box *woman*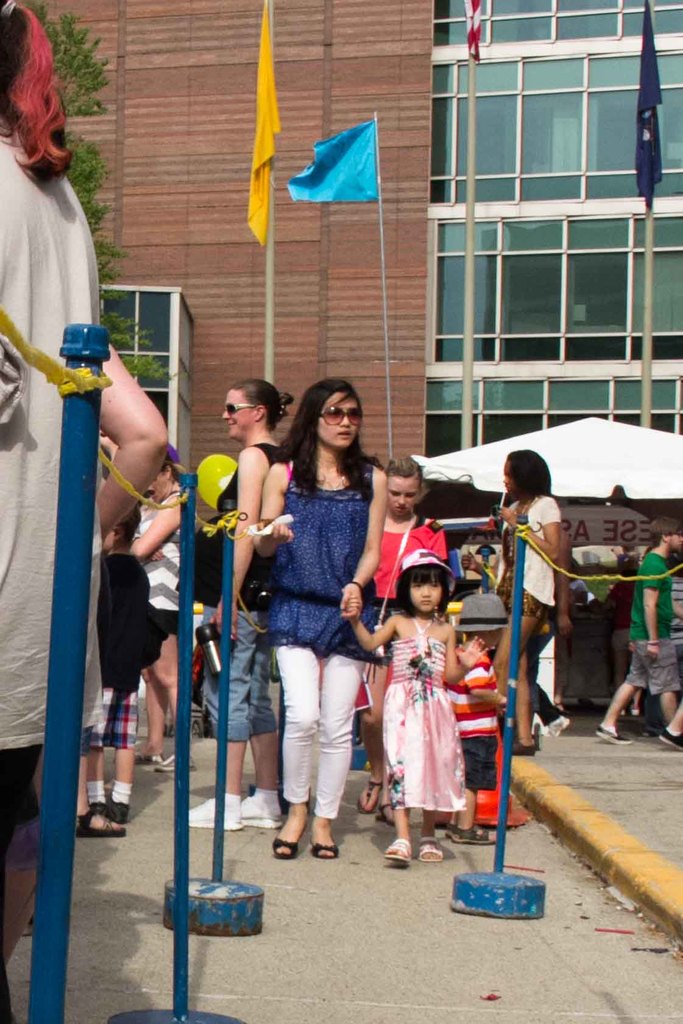
(x1=254, y1=381, x2=360, y2=795)
